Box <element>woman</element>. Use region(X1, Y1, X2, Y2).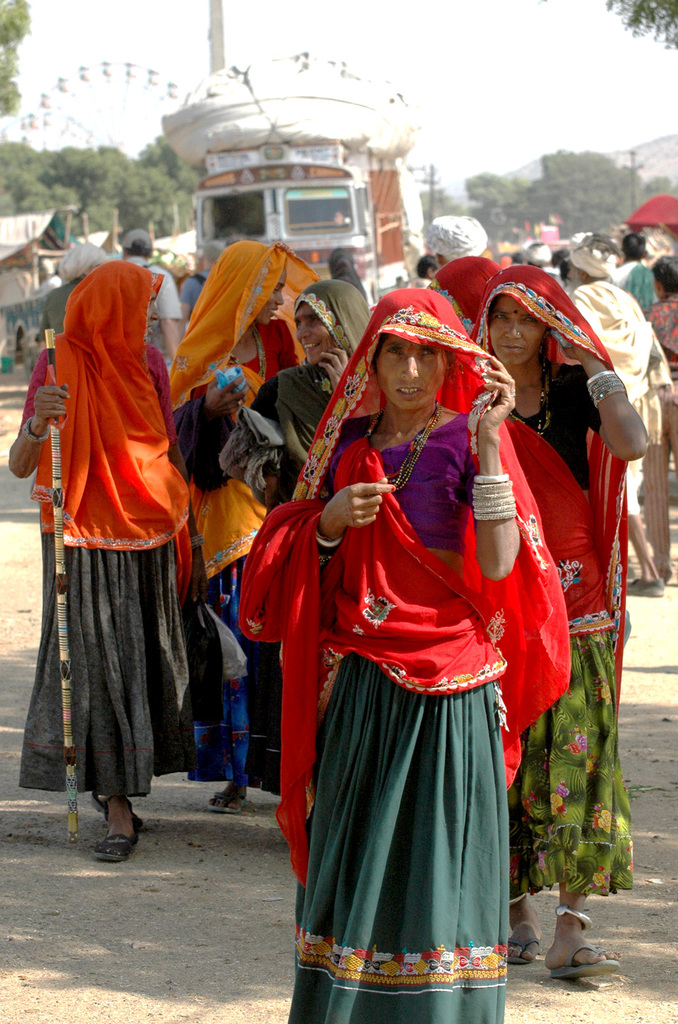
region(468, 266, 650, 979).
